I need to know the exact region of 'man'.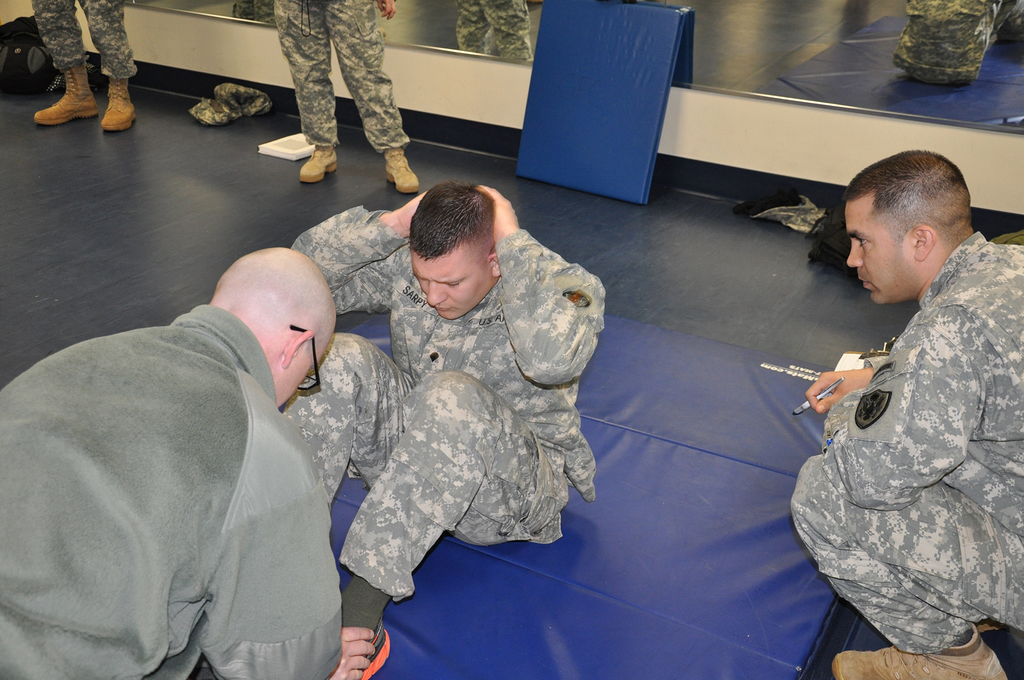
Region: BBox(273, 0, 421, 193).
